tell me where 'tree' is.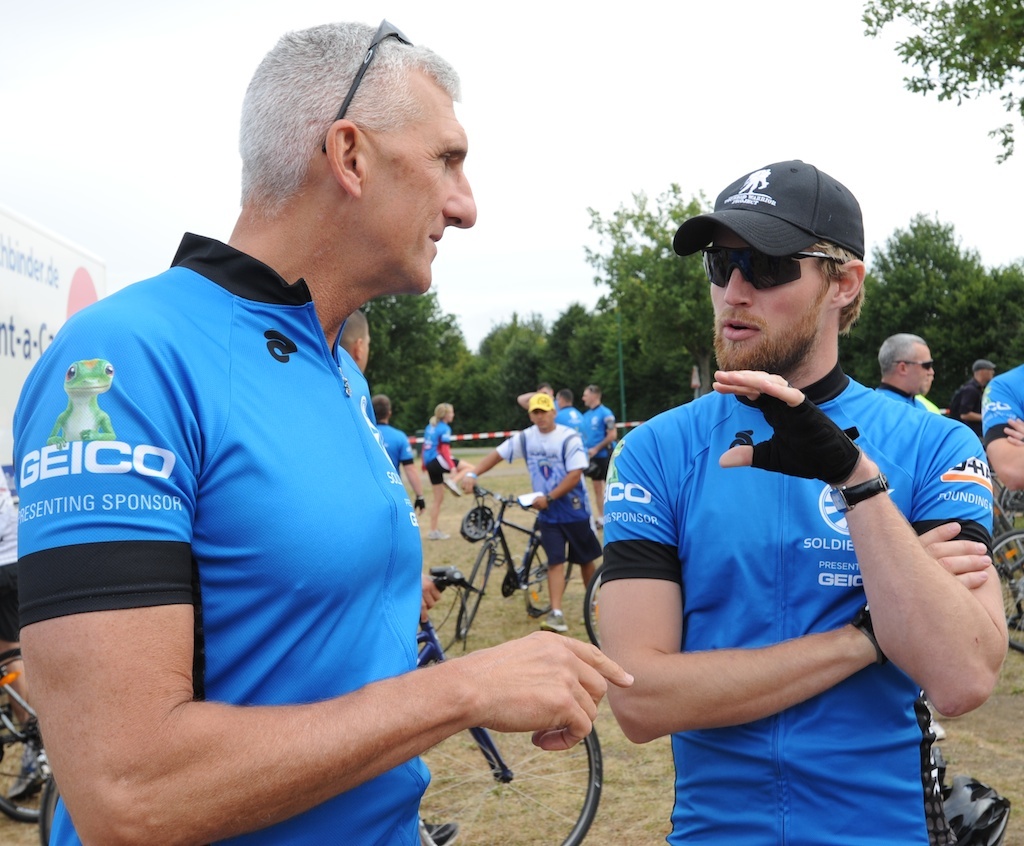
'tree' is at [580,178,710,377].
